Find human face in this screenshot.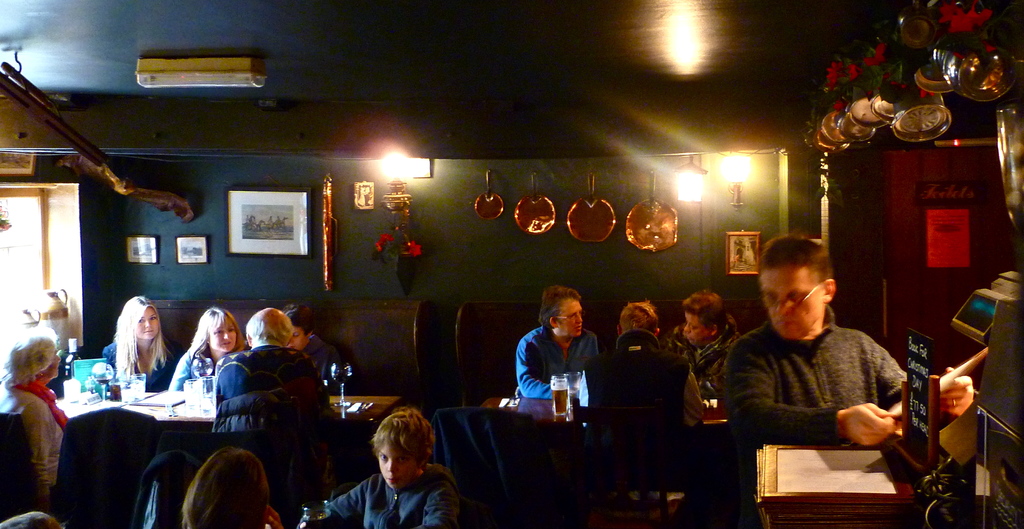
The bounding box for human face is locate(136, 306, 163, 343).
